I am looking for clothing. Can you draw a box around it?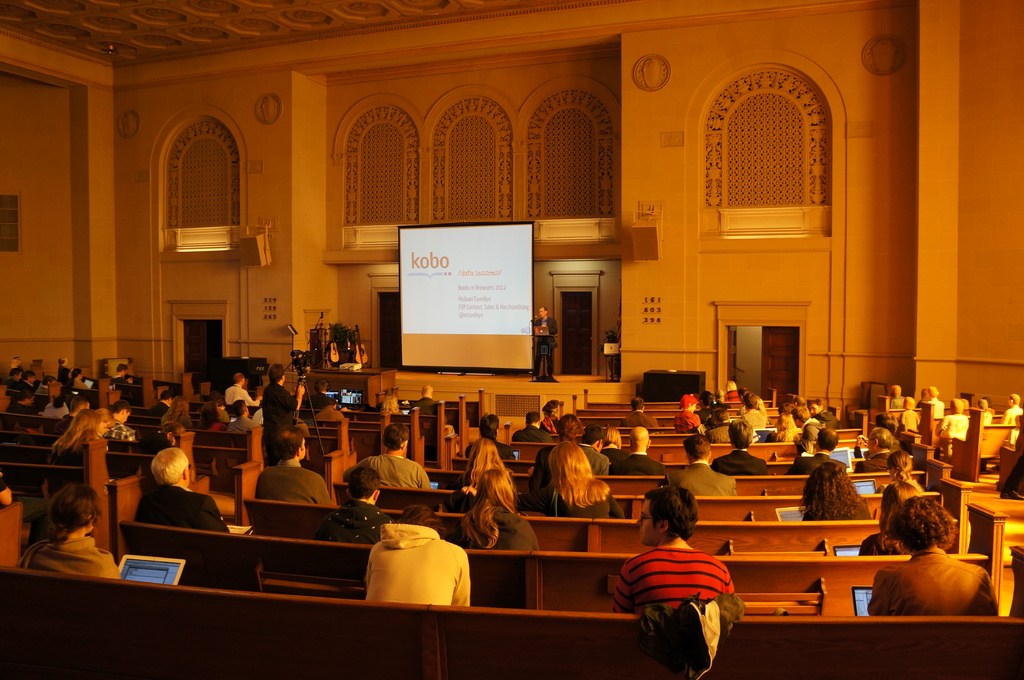
Sure, the bounding box is locate(714, 454, 760, 475).
